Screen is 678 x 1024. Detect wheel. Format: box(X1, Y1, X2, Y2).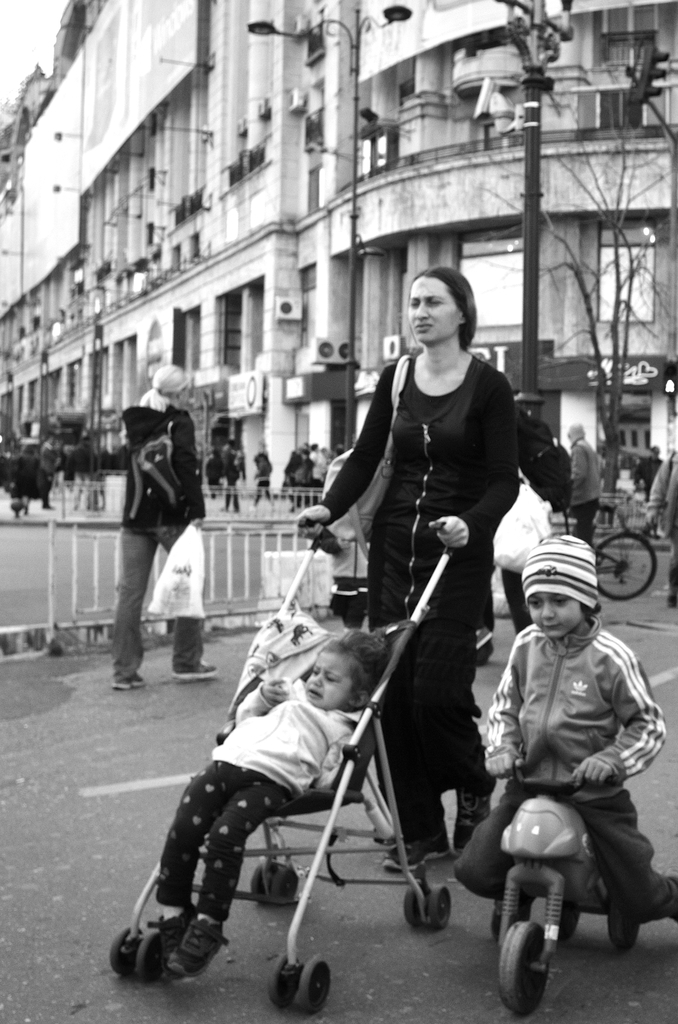
box(113, 929, 143, 974).
